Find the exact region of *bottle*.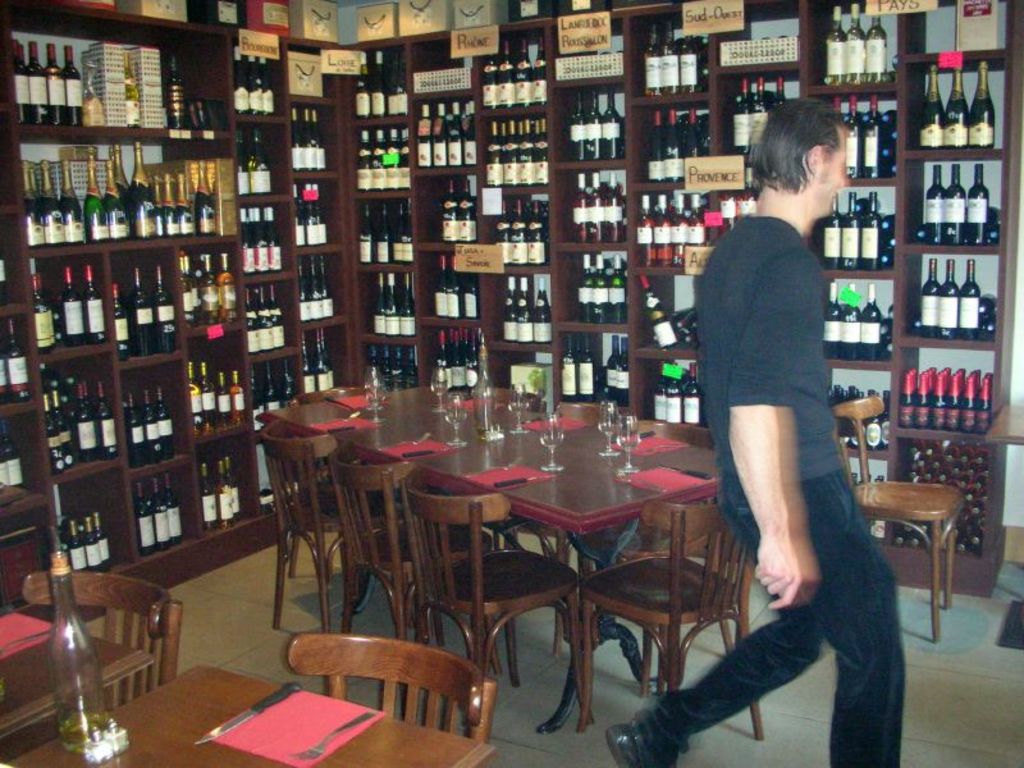
Exact region: crop(357, 127, 374, 184).
